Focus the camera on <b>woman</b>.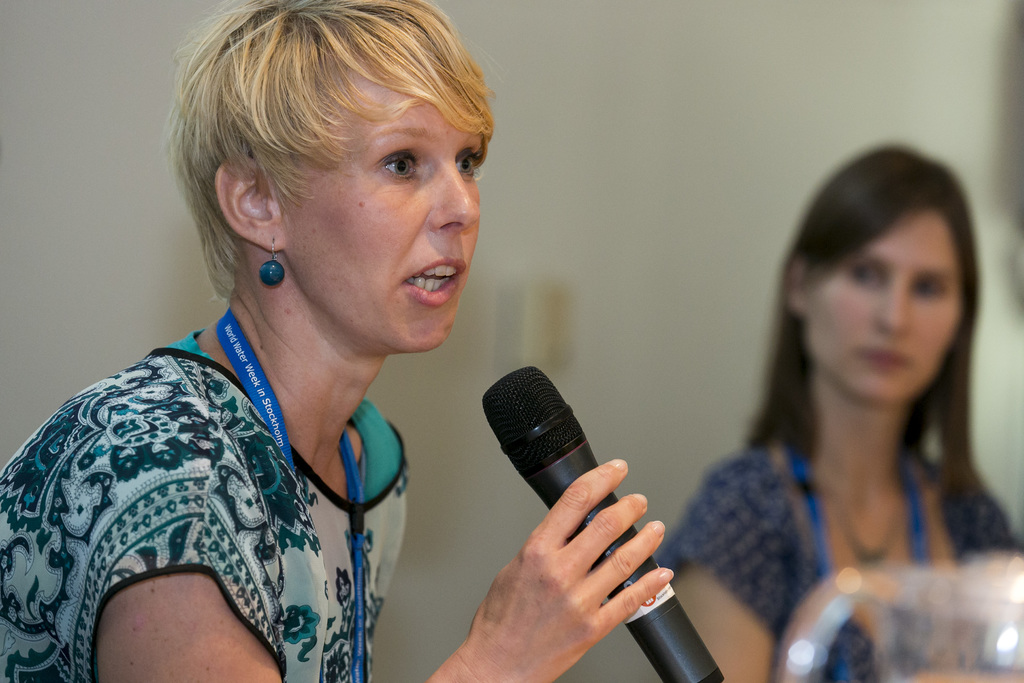
Focus region: (left=0, top=0, right=675, bottom=682).
